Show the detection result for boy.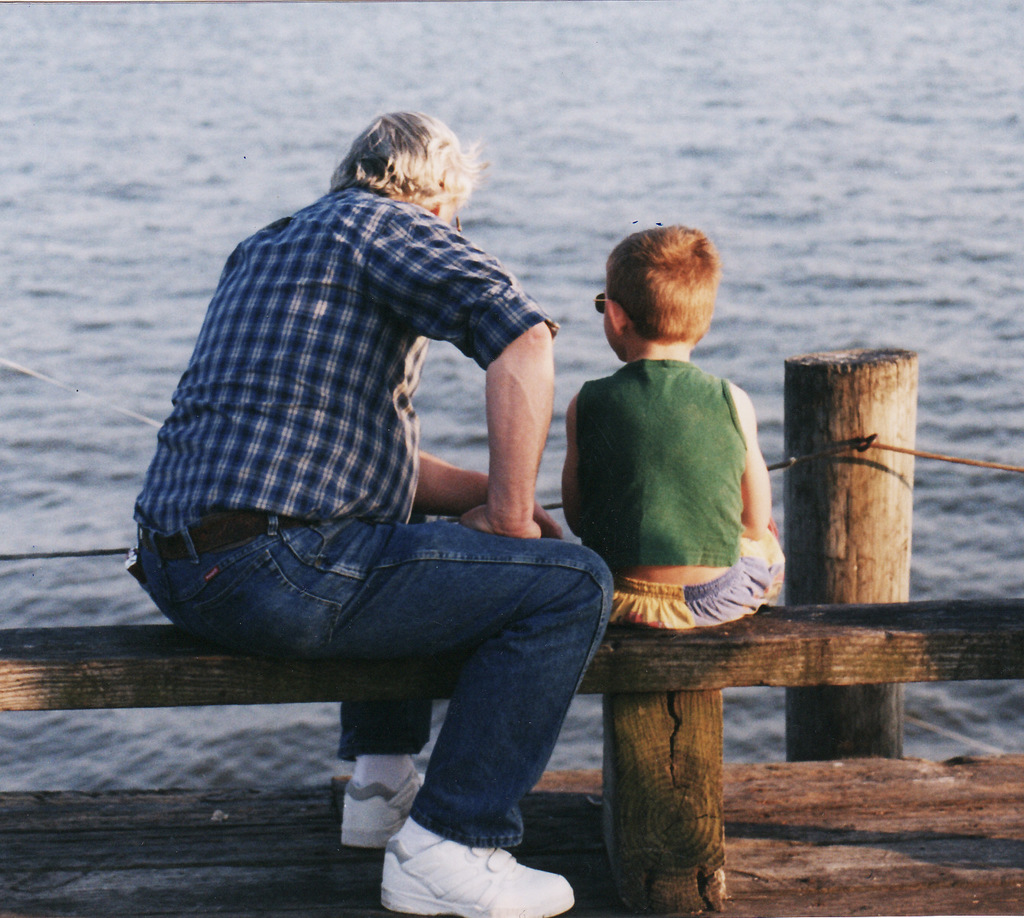
562, 223, 786, 632.
